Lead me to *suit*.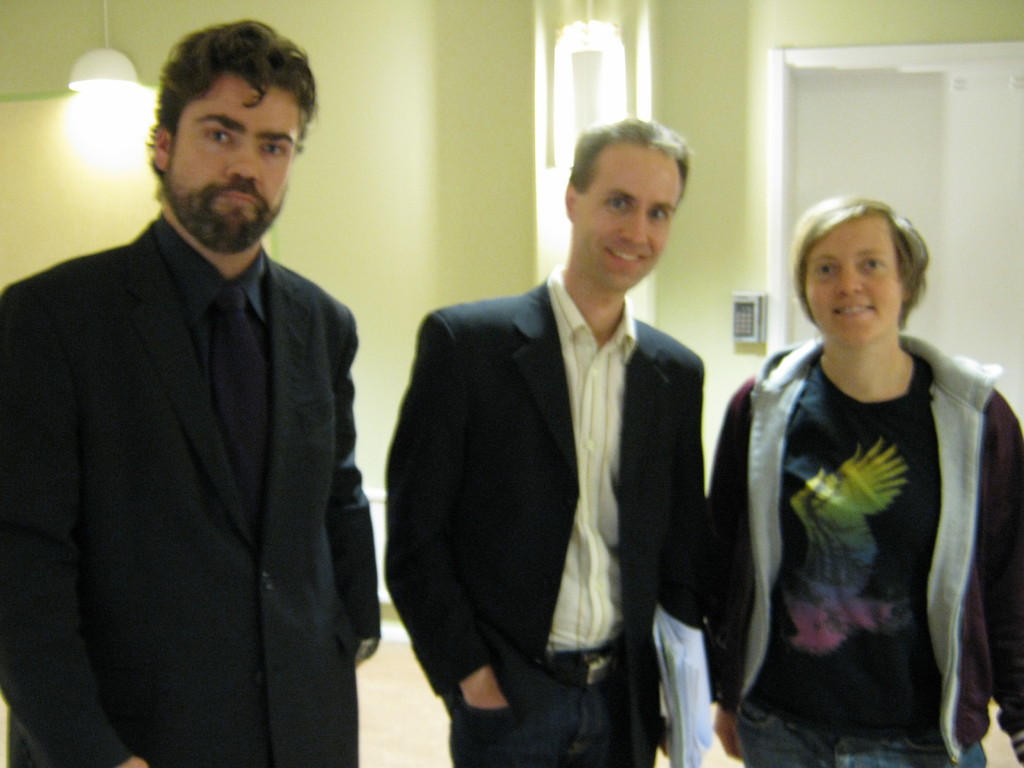
Lead to [0, 221, 381, 767].
